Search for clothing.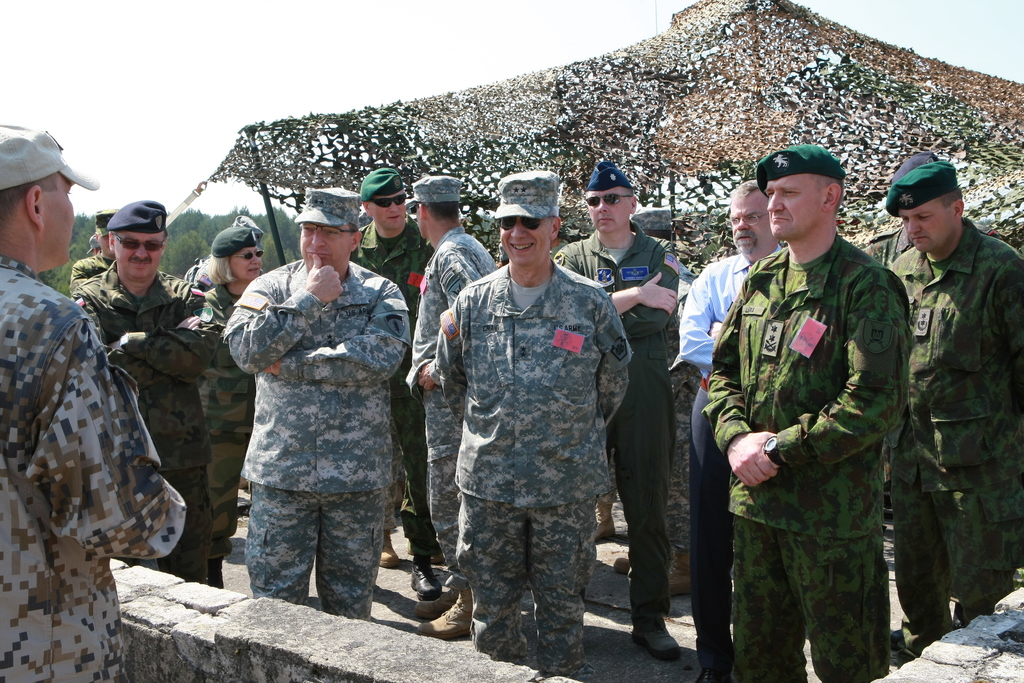
Found at [709,247,913,678].
